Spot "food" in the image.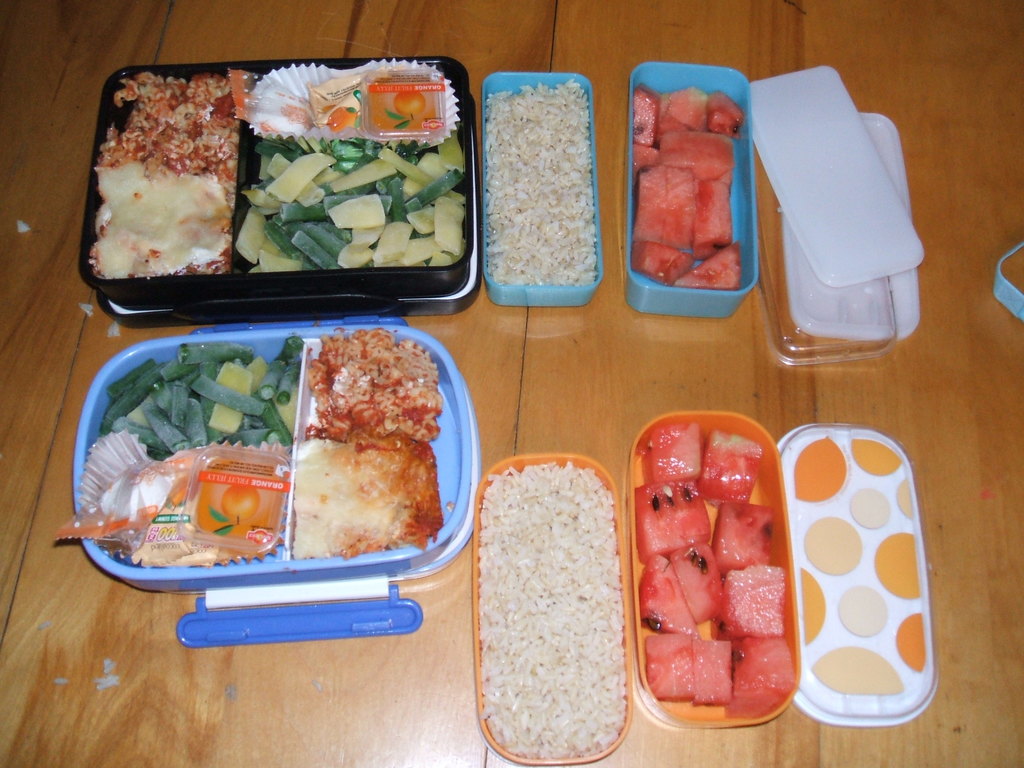
"food" found at x1=86 y1=70 x2=468 y2=281.
